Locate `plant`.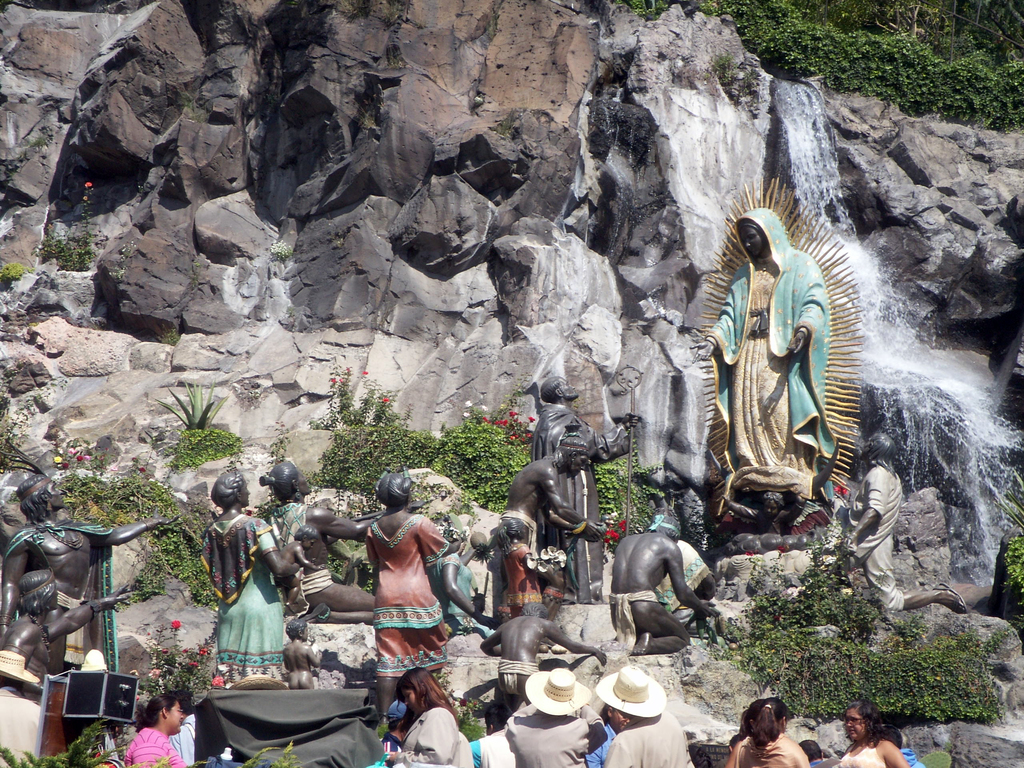
Bounding box: <bbox>28, 180, 100, 271</bbox>.
